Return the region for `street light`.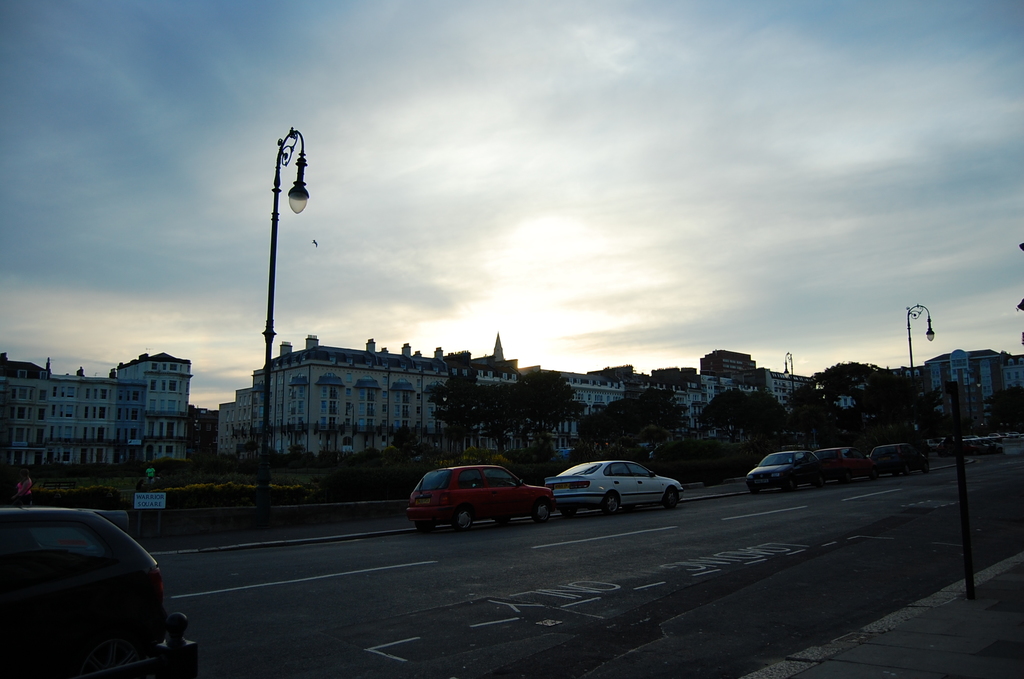
(x1=781, y1=345, x2=803, y2=434).
